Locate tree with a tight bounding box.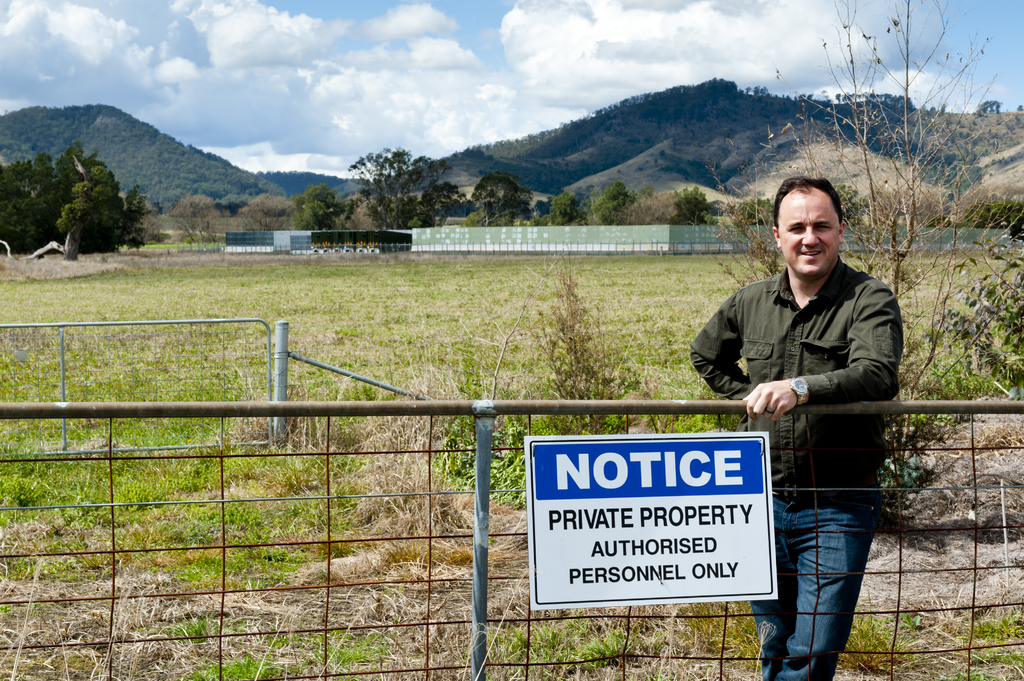
box=[234, 200, 294, 228].
